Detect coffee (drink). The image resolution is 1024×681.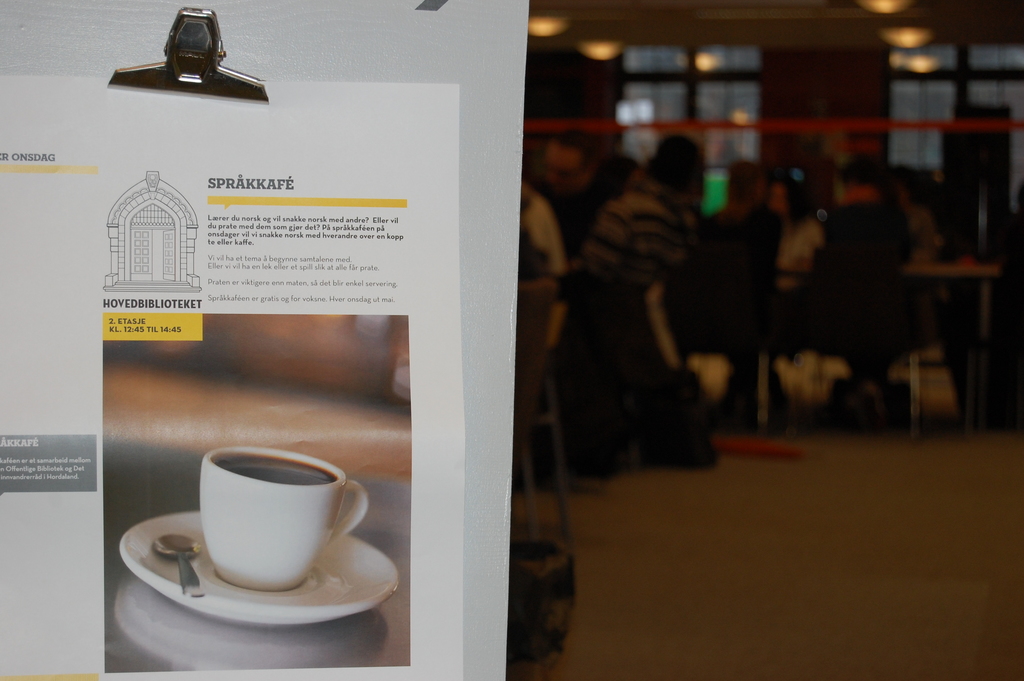
<region>219, 454, 339, 485</region>.
